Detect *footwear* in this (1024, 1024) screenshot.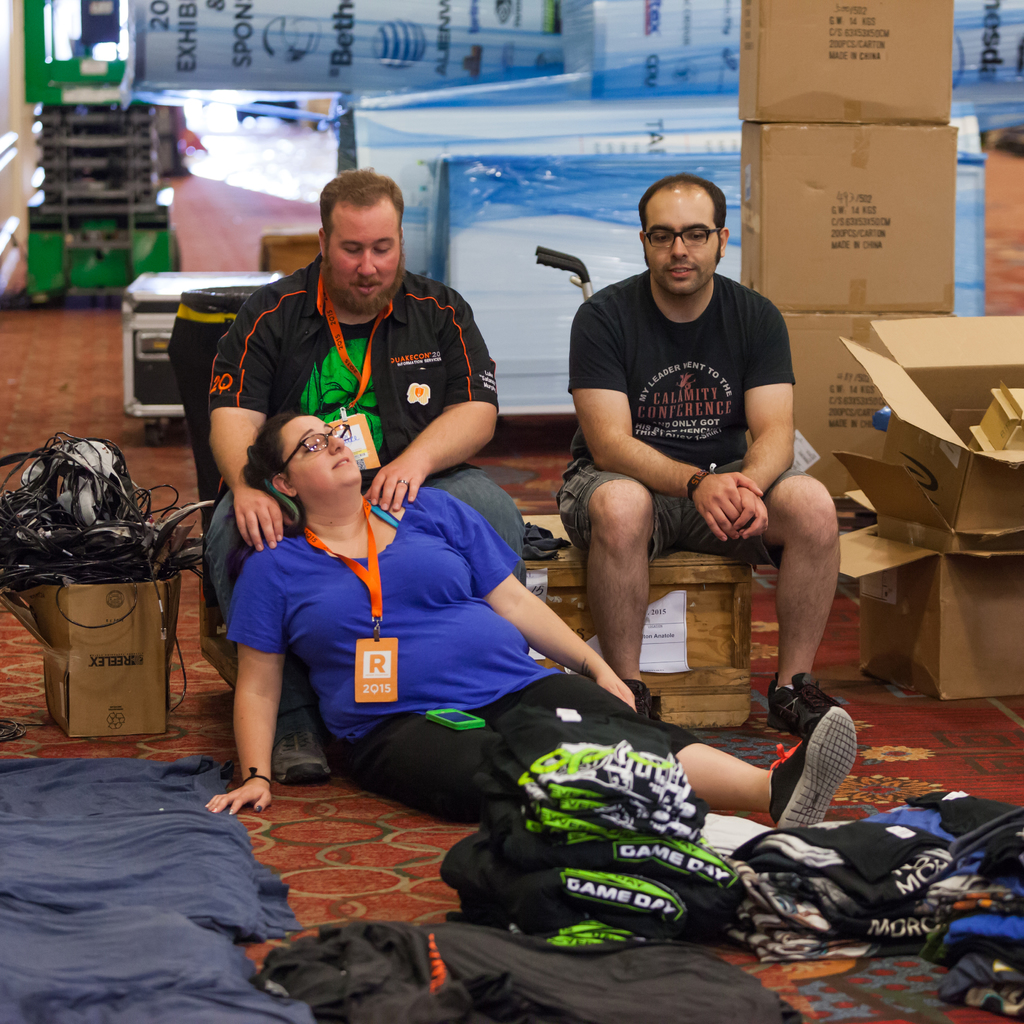
Detection: locate(620, 678, 657, 724).
